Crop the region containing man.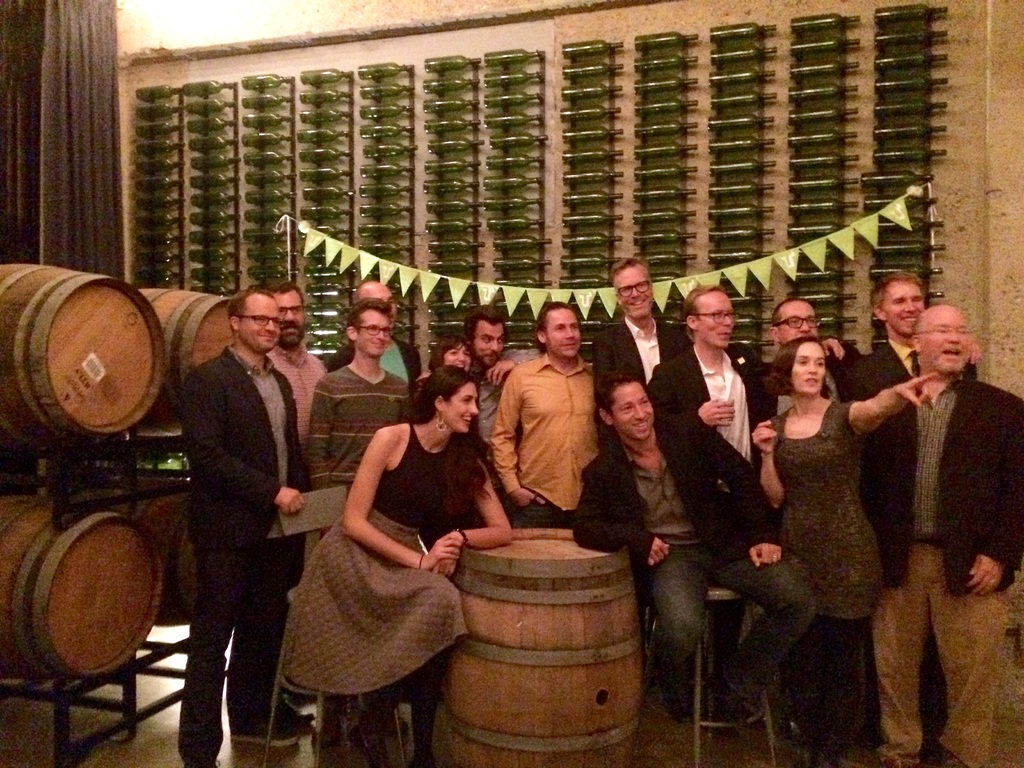
Crop region: [641,281,845,475].
